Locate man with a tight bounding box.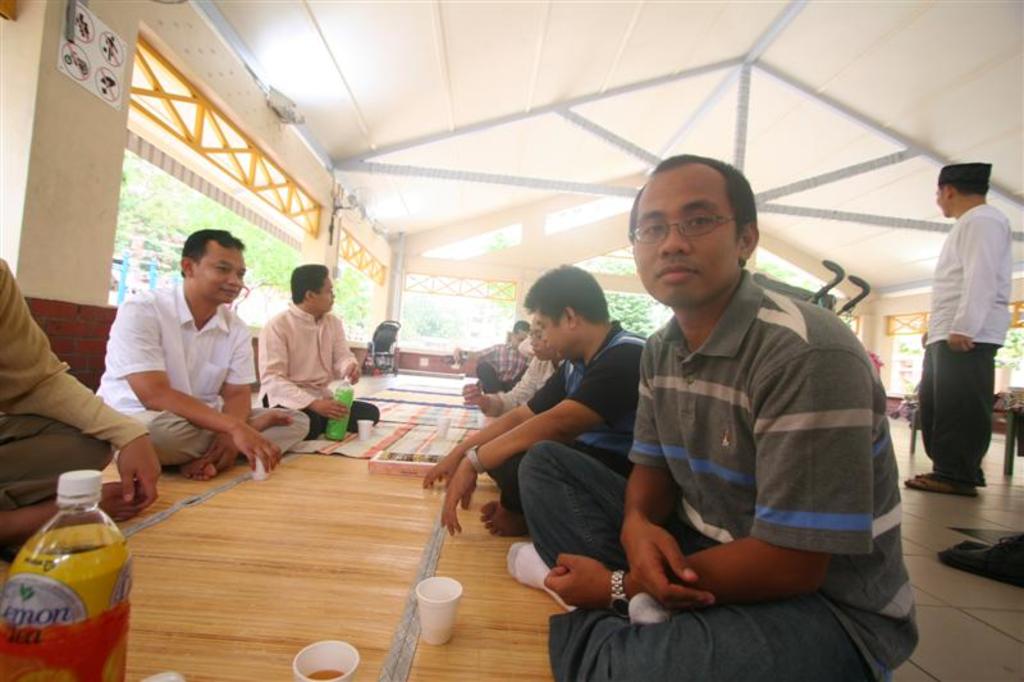
(902, 163, 1010, 484).
